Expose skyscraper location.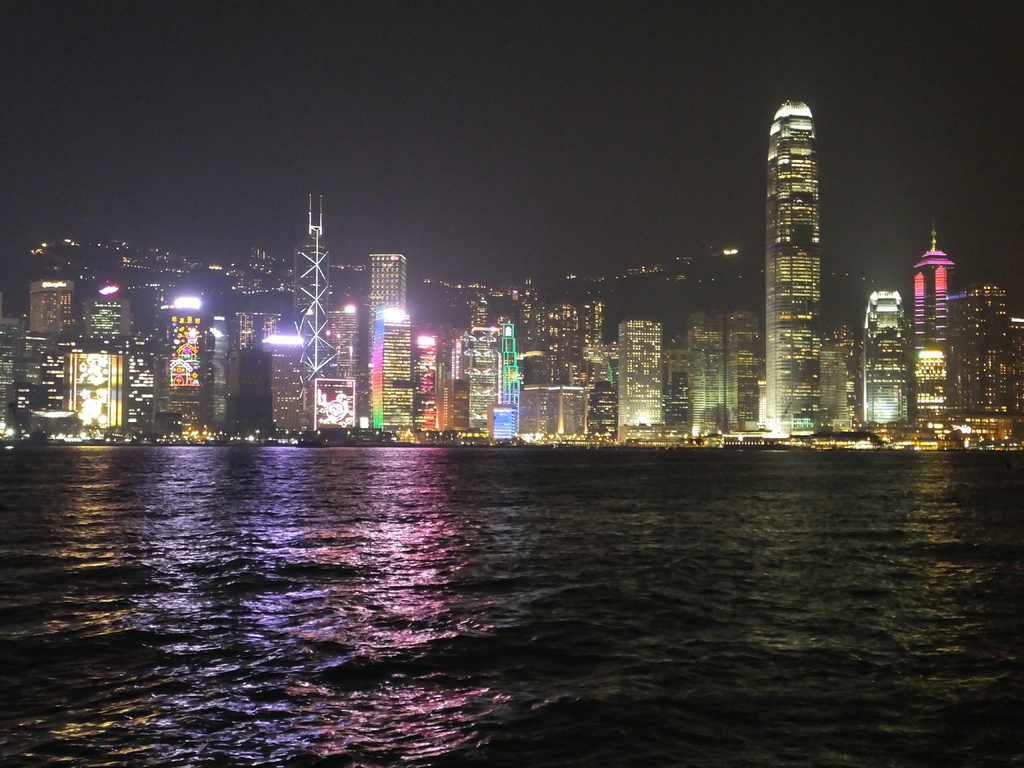
Exposed at x1=266 y1=339 x2=305 y2=436.
